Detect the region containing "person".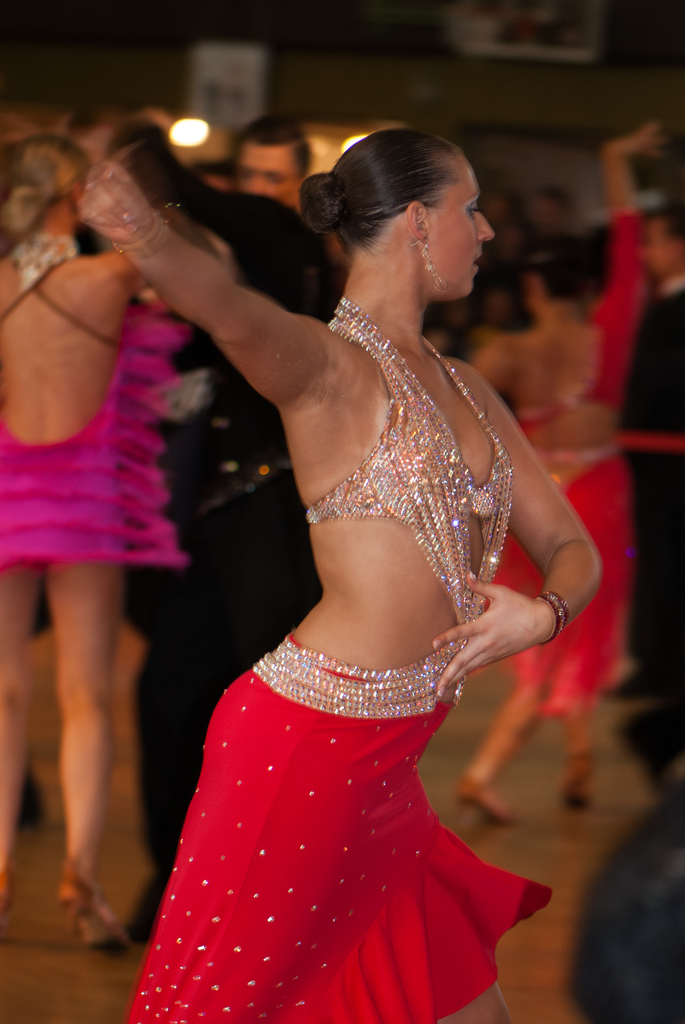
608:193:684:744.
